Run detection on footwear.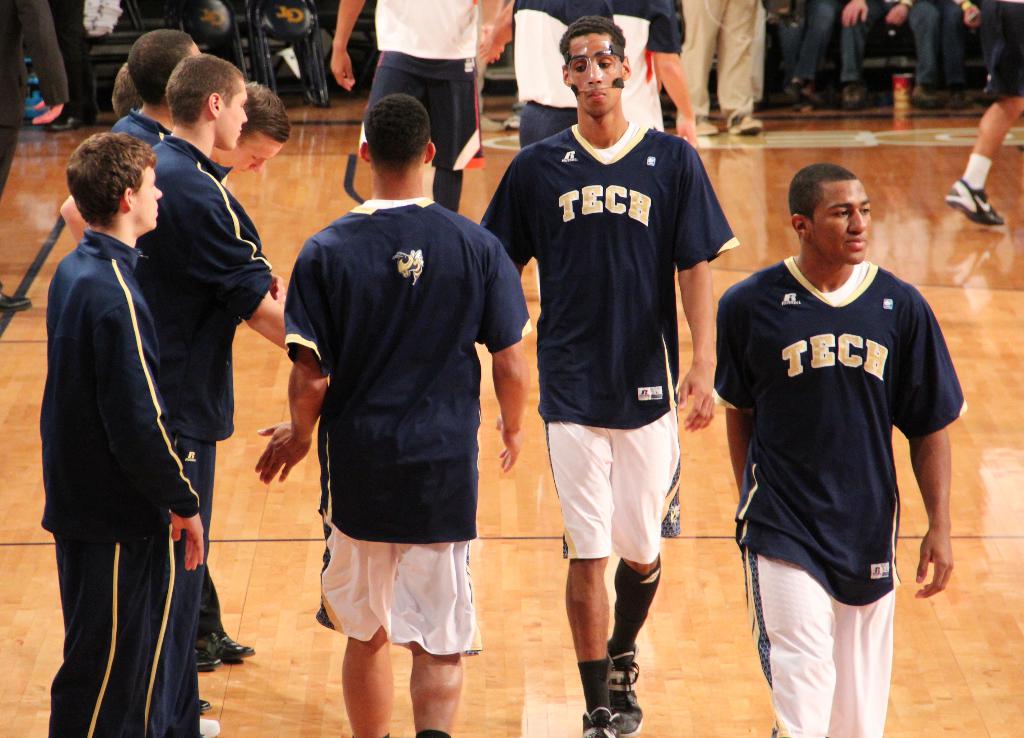
Result: pyautogui.locateOnScreen(911, 81, 938, 104).
